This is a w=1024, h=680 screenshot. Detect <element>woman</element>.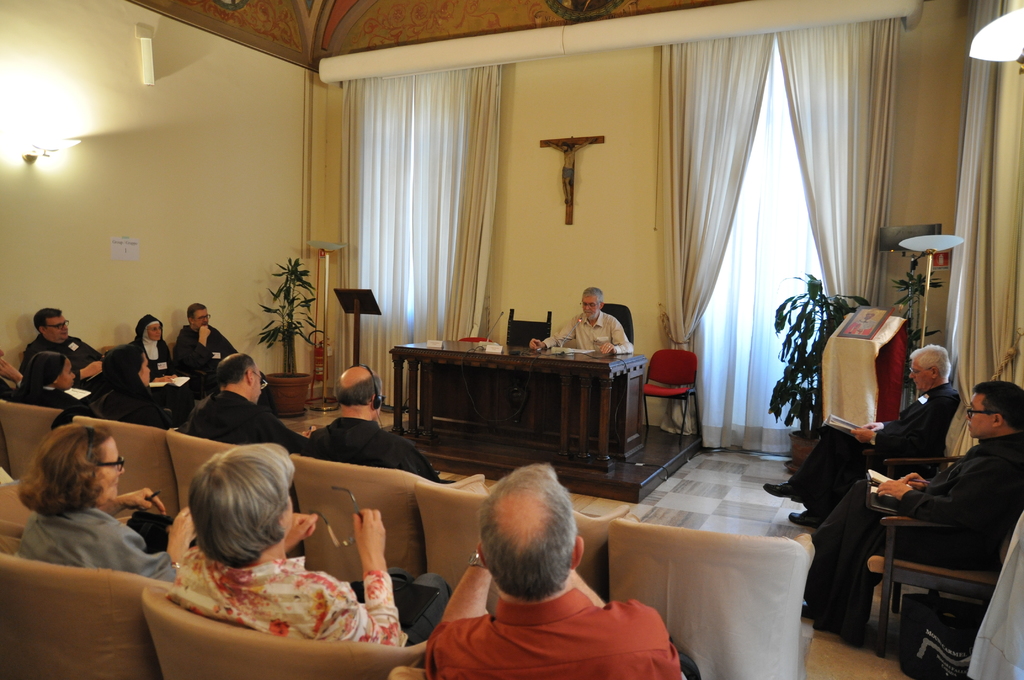
17:348:88:409.
